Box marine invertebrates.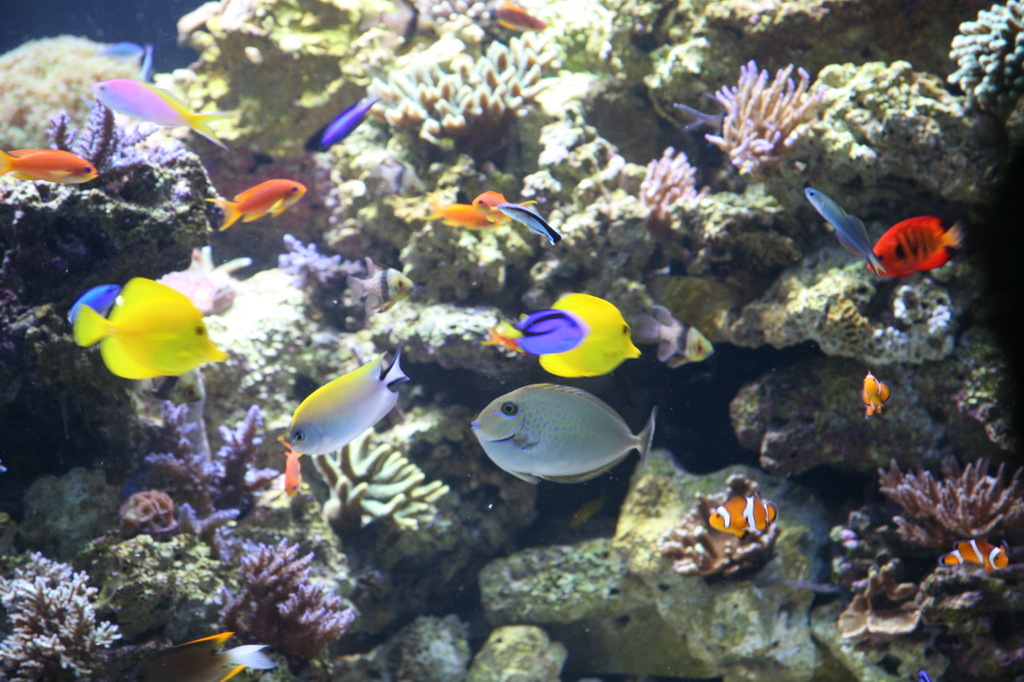
Rect(347, 24, 554, 176).
